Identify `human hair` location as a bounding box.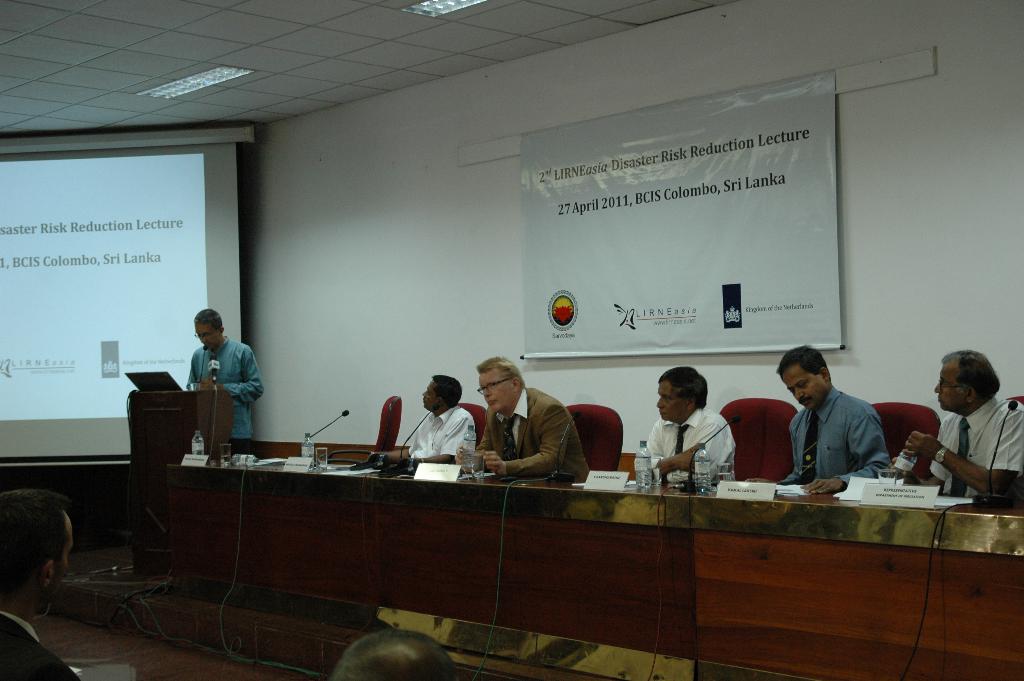
BBox(941, 349, 1002, 407).
